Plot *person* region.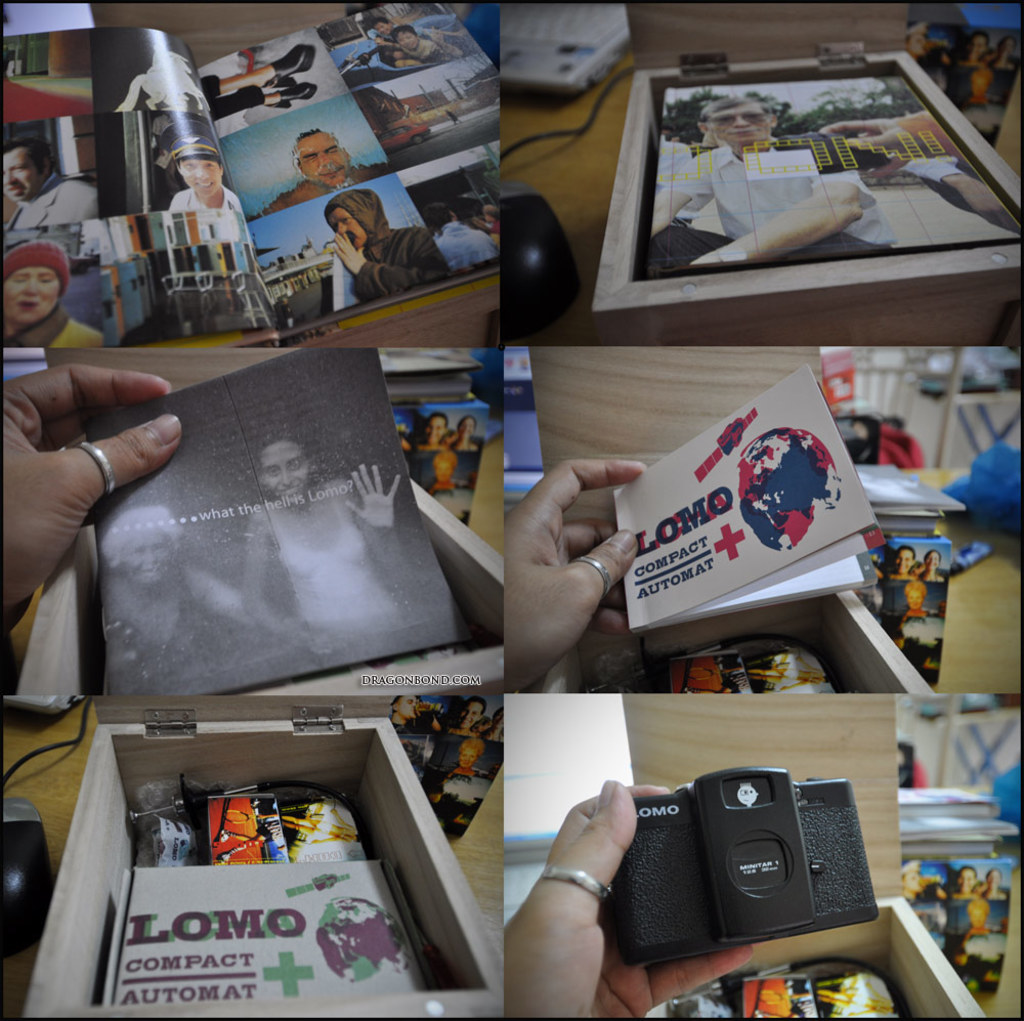
Plotted at box=[641, 94, 887, 280].
